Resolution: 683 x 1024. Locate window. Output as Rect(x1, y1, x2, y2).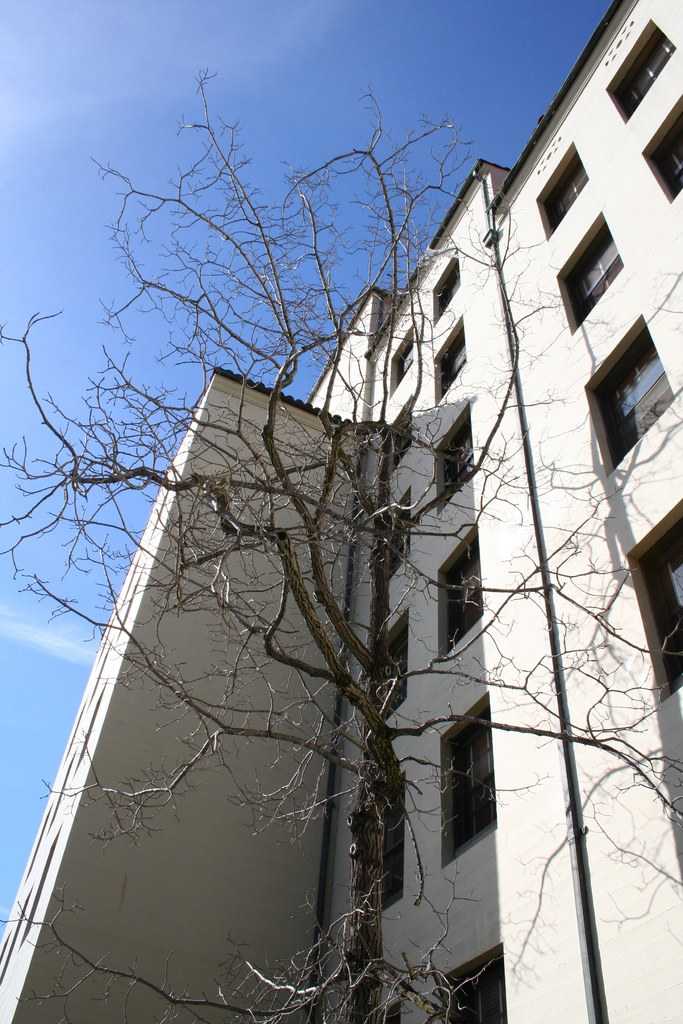
Rect(440, 938, 515, 1023).
